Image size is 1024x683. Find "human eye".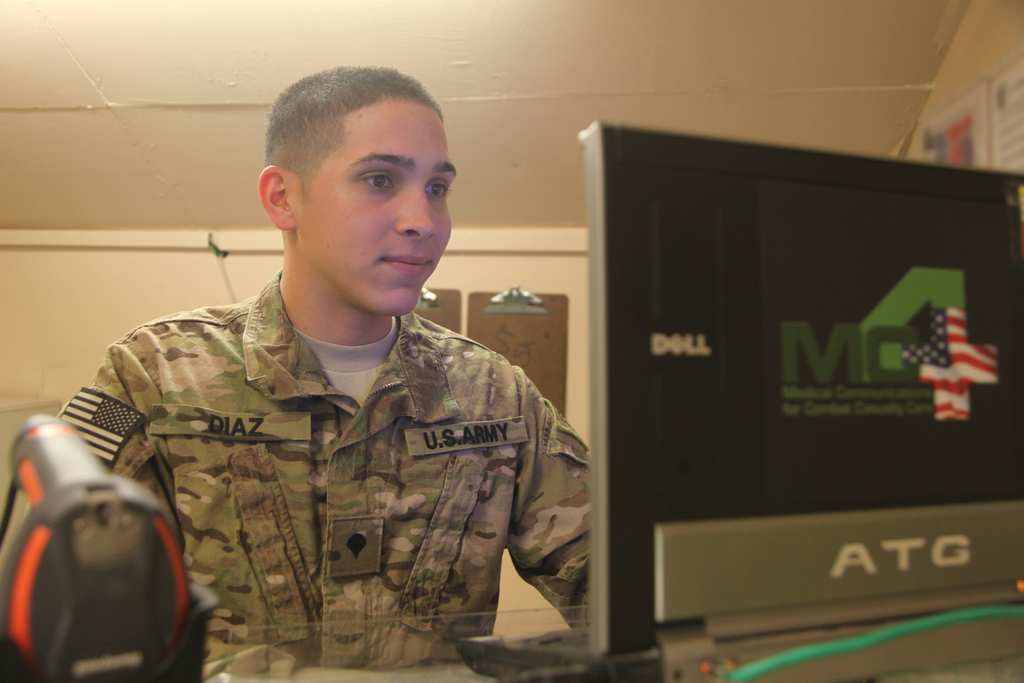
(423, 174, 451, 199).
